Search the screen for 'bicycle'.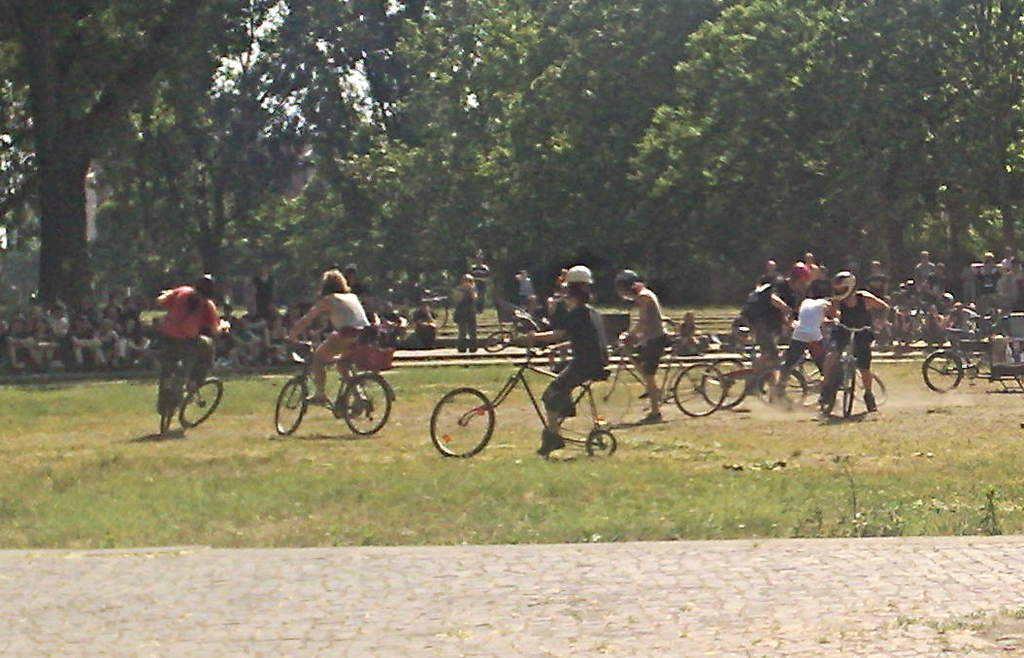
Found at x1=160, y1=347, x2=225, y2=426.
